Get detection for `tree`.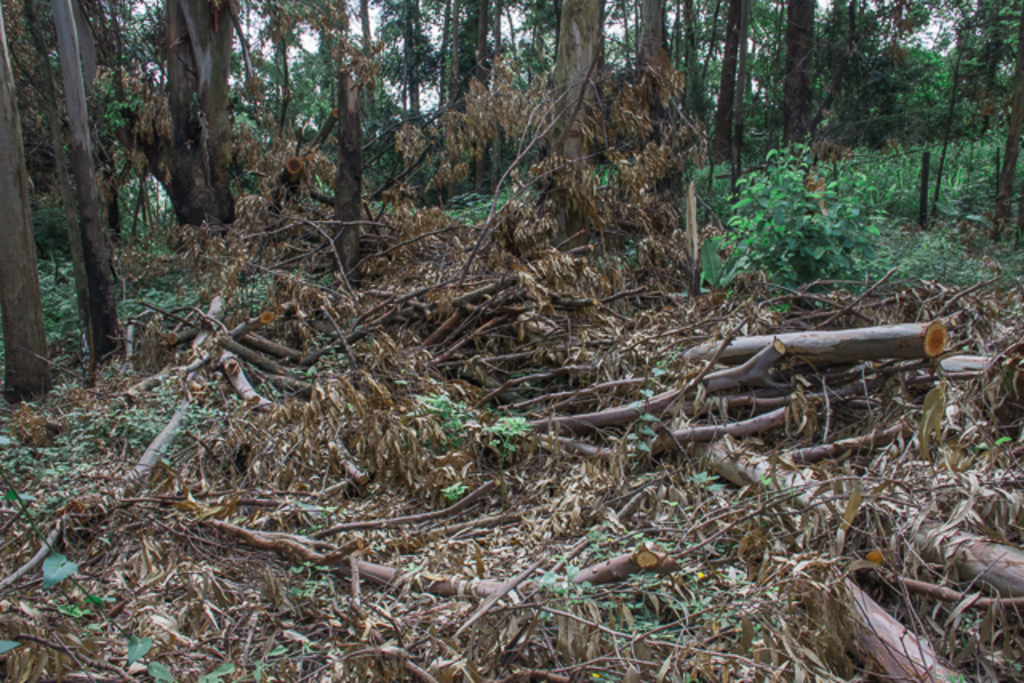
Detection: detection(555, 0, 603, 269).
